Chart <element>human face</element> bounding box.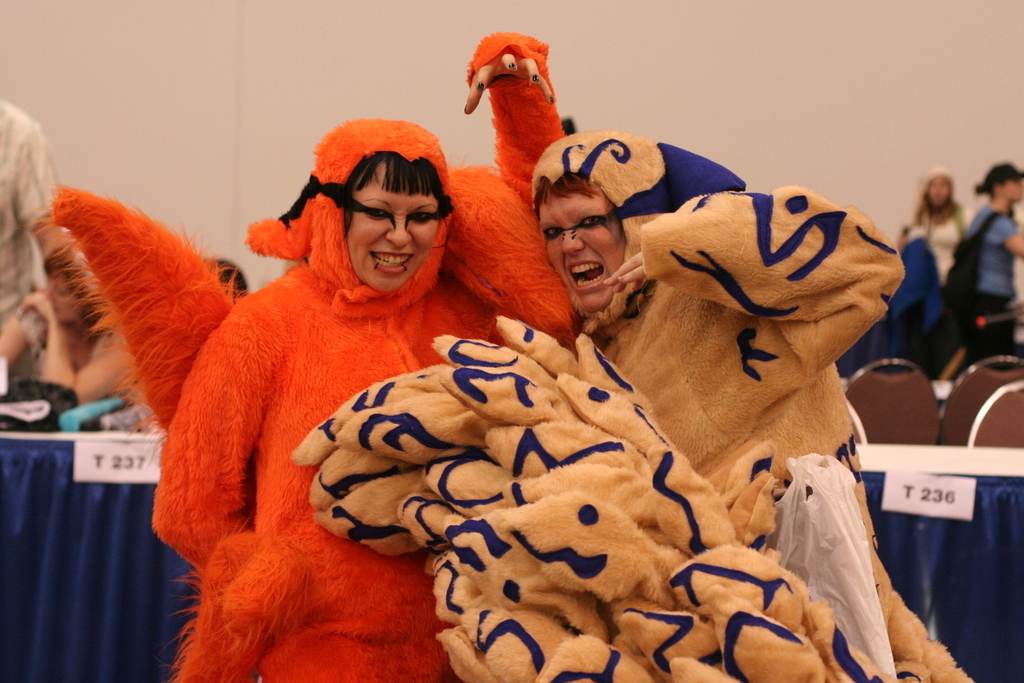
Charted: detection(998, 175, 1023, 210).
